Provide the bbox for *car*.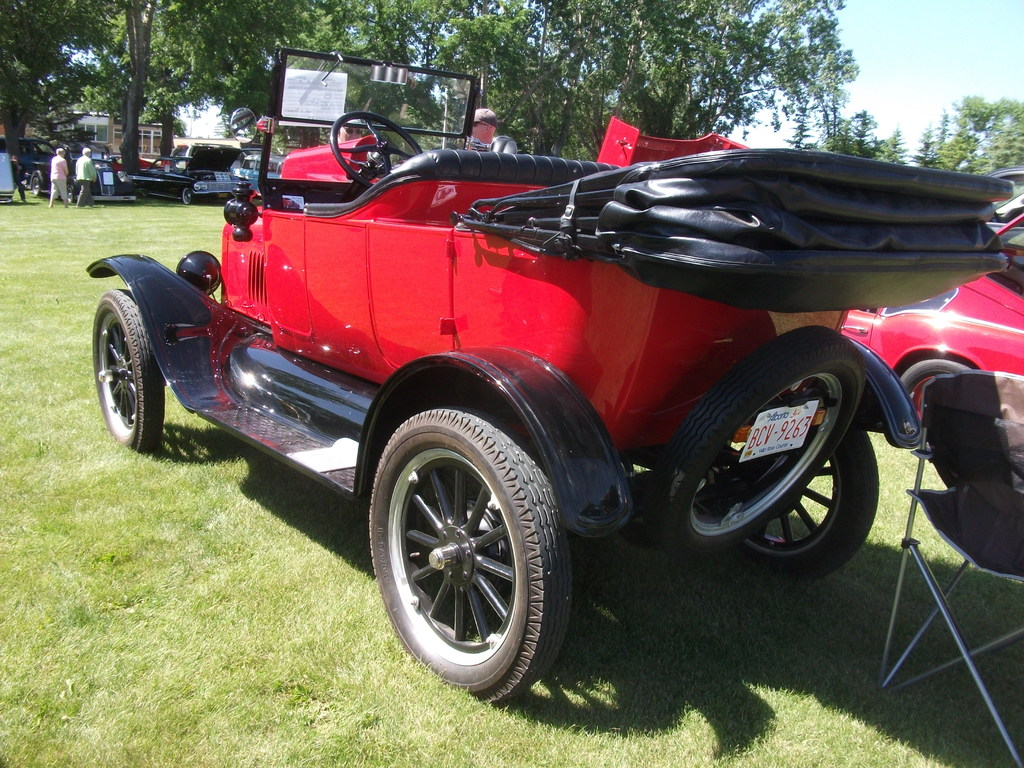
locate(80, 44, 1018, 715).
